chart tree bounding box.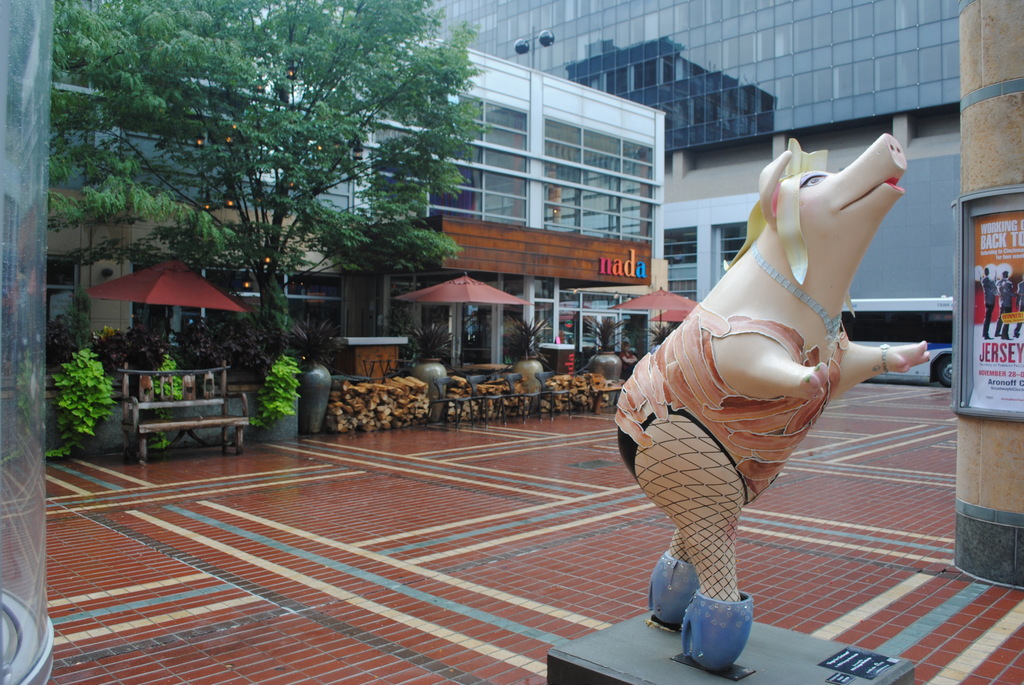
Charted: box(81, 15, 468, 351).
